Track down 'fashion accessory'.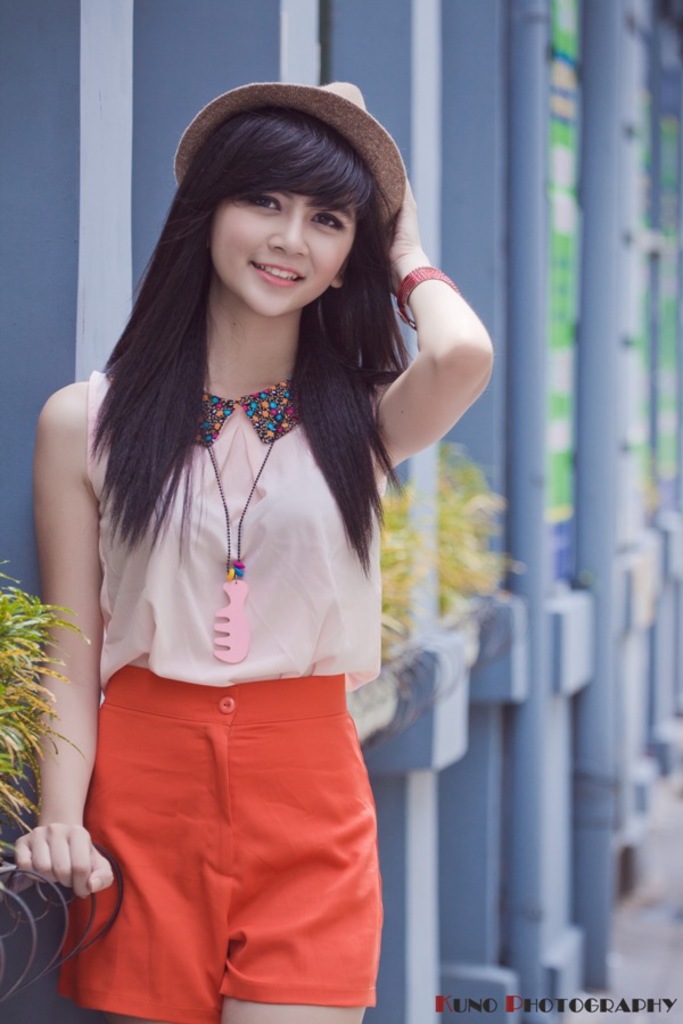
Tracked to [389,267,461,333].
